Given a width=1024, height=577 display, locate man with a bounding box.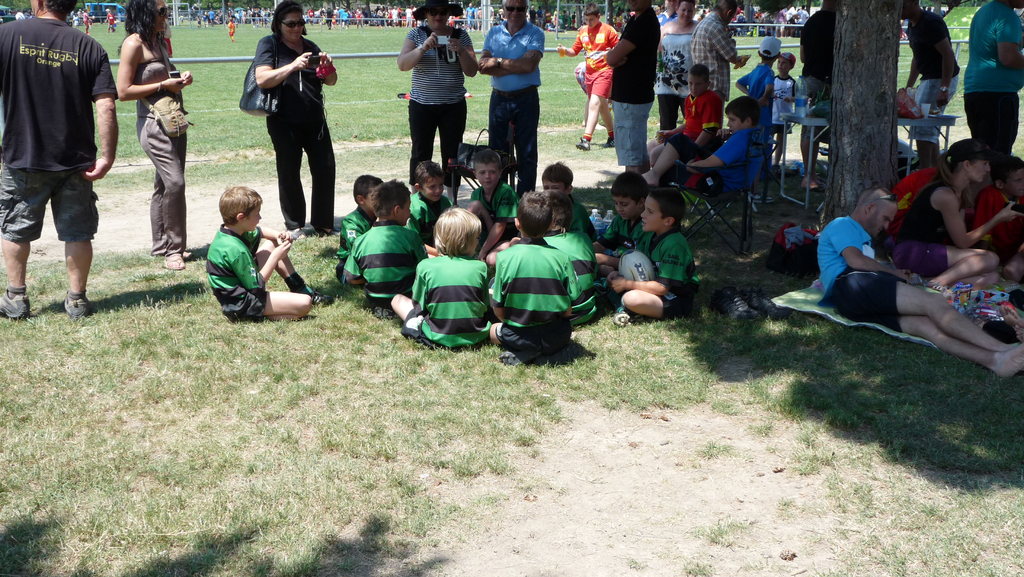
Located: bbox=(901, 1, 961, 171).
